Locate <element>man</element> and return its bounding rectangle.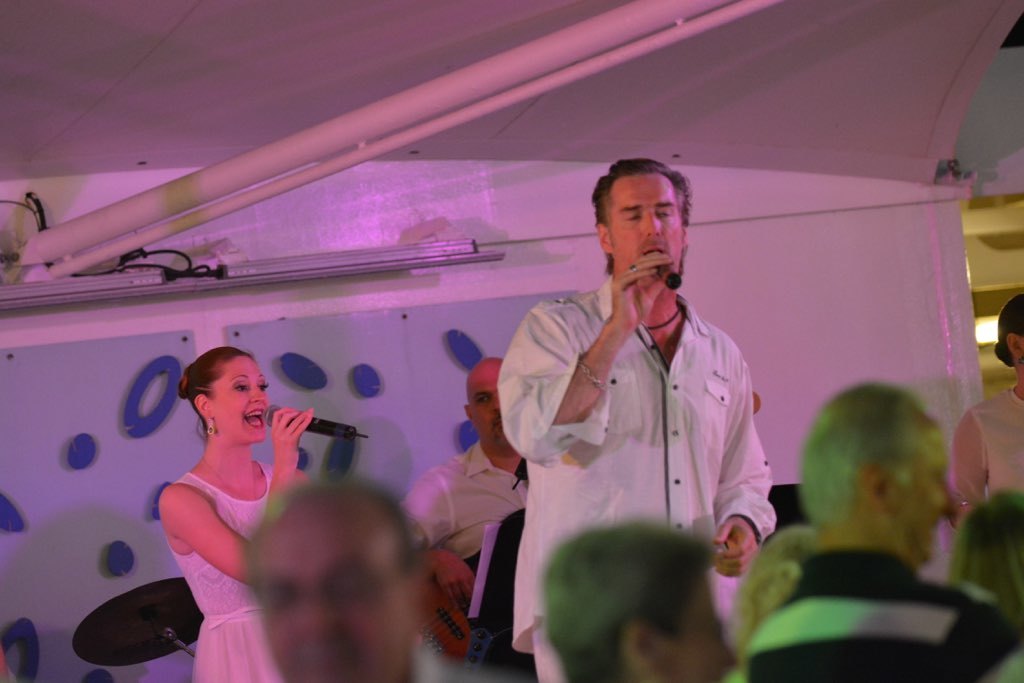
(493,164,788,622).
